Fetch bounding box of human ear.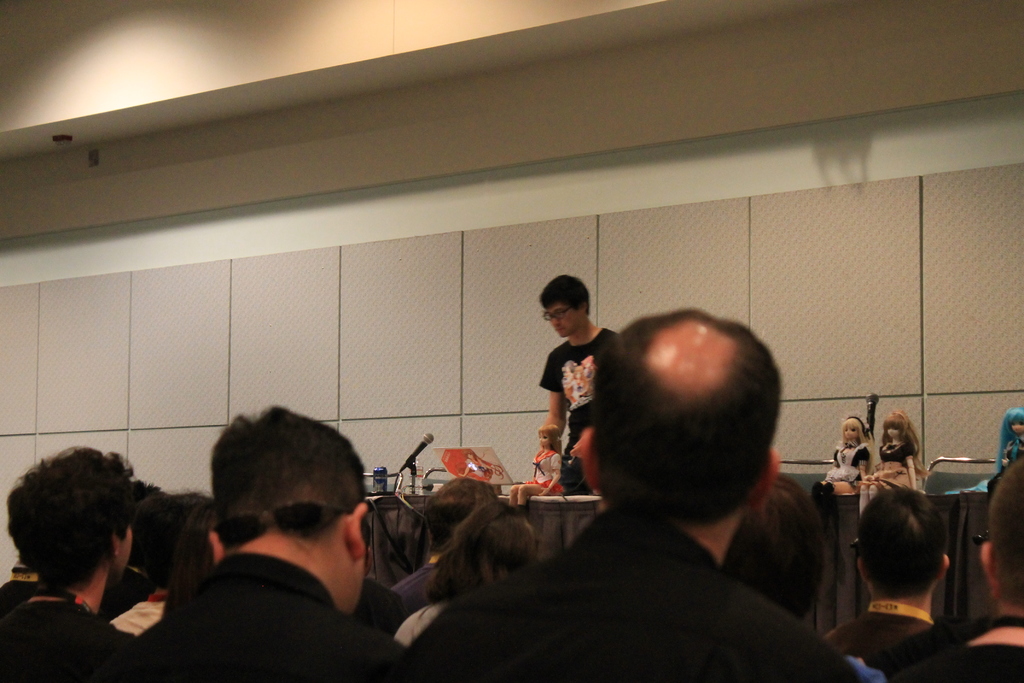
Bbox: {"left": 346, "top": 502, "right": 371, "bottom": 557}.
